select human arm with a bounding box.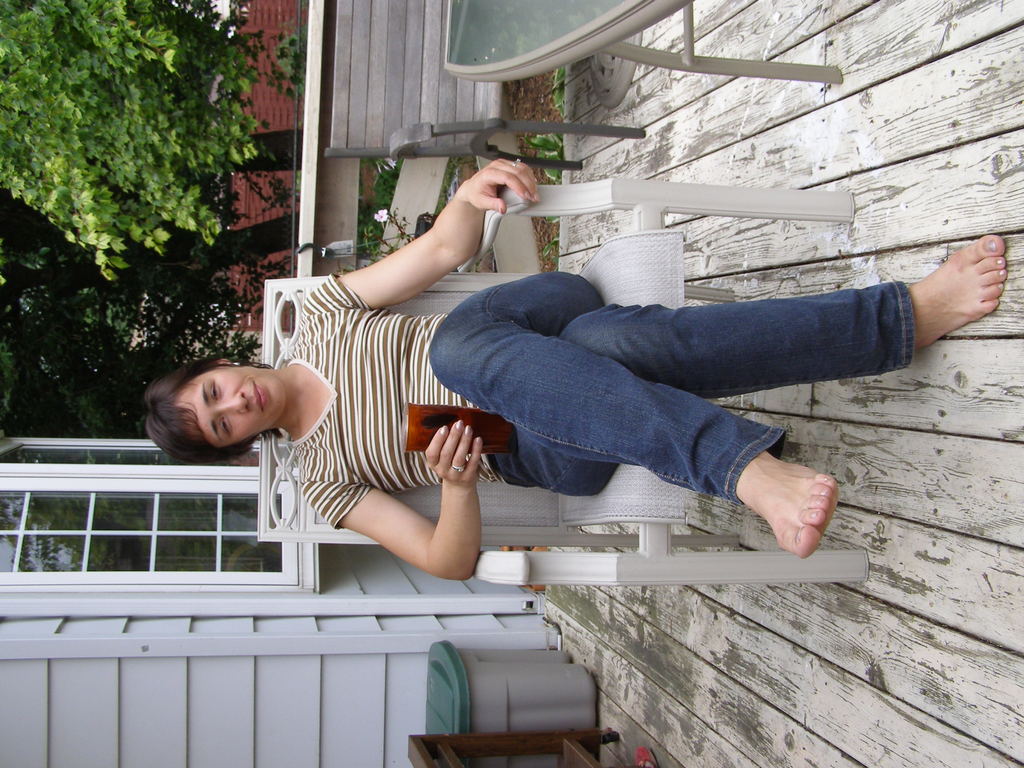
box(351, 165, 520, 328).
